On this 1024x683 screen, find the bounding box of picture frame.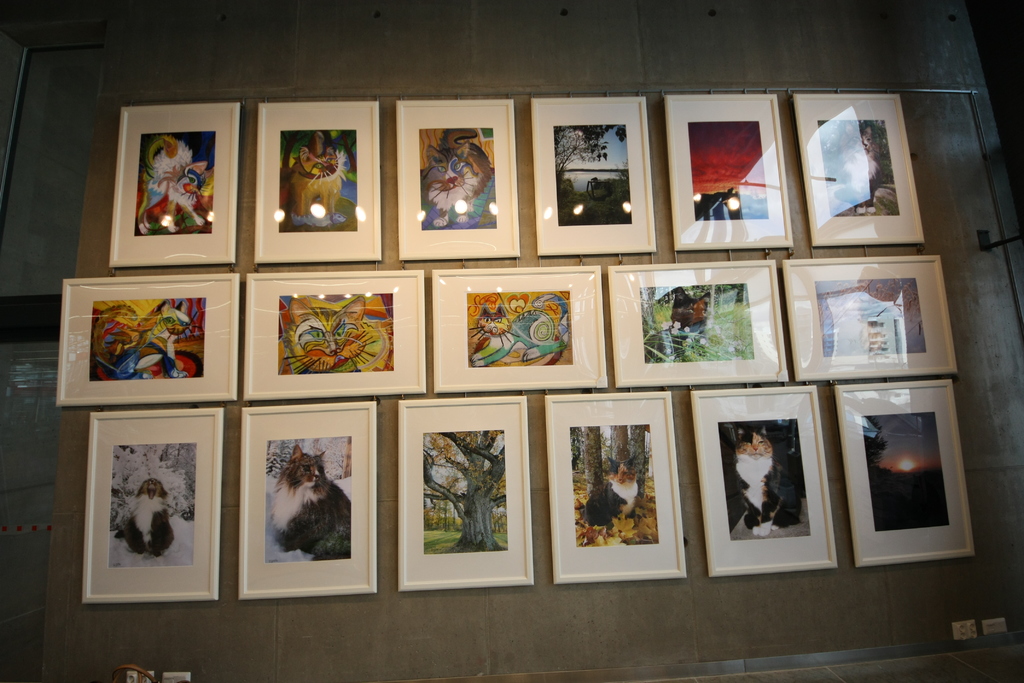
Bounding box: [607,259,786,387].
